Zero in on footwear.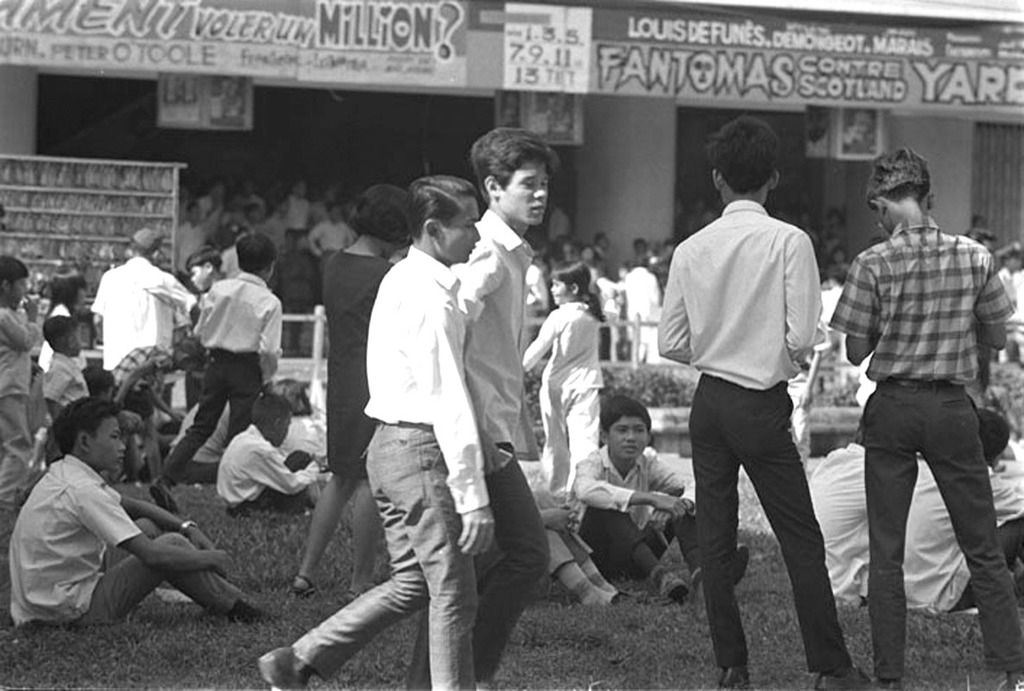
Zeroed in: {"x1": 876, "y1": 676, "x2": 904, "y2": 690}.
